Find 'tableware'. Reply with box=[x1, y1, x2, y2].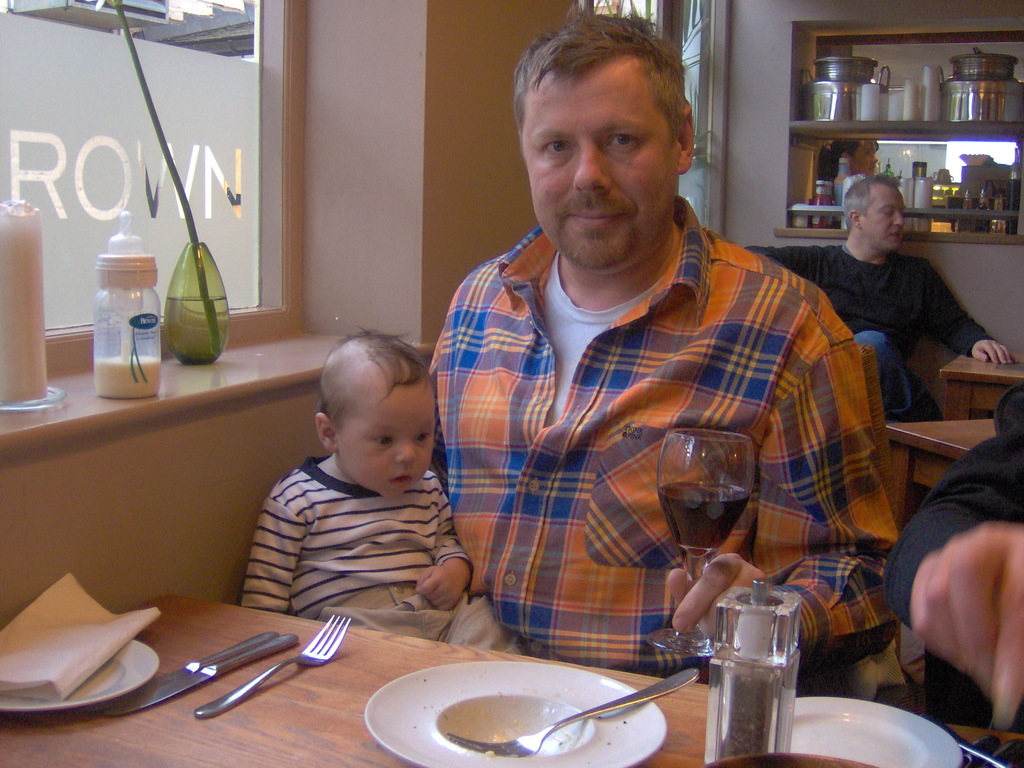
box=[0, 639, 163, 712].
